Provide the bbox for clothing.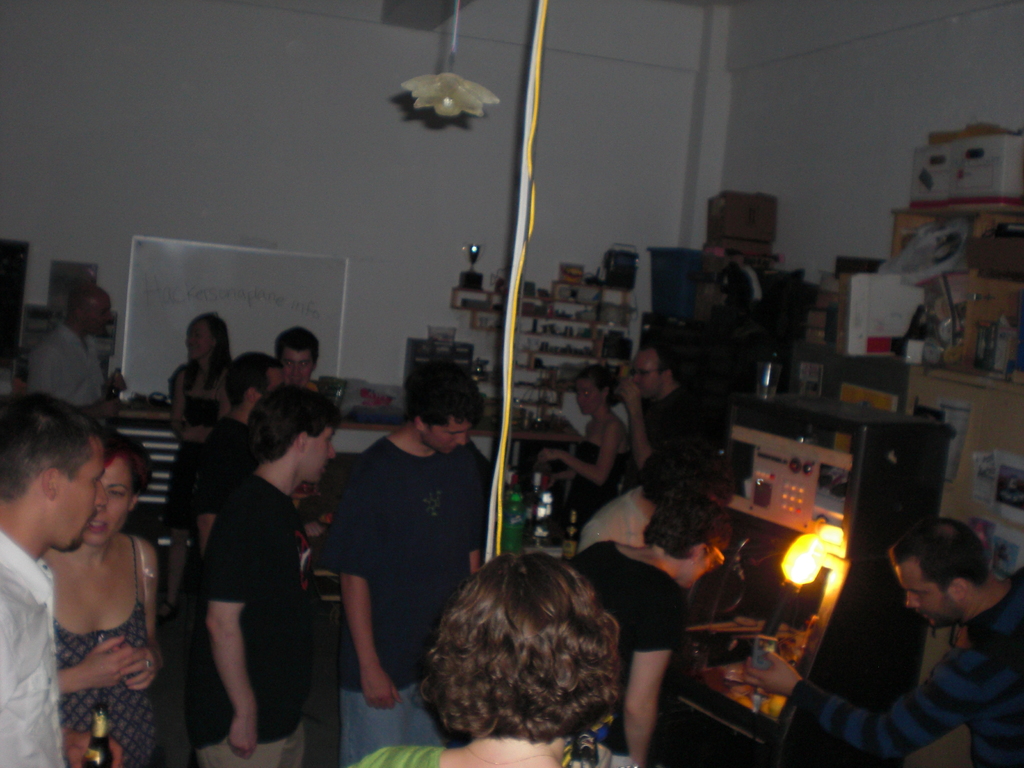
(left=356, top=742, right=444, bottom=767).
